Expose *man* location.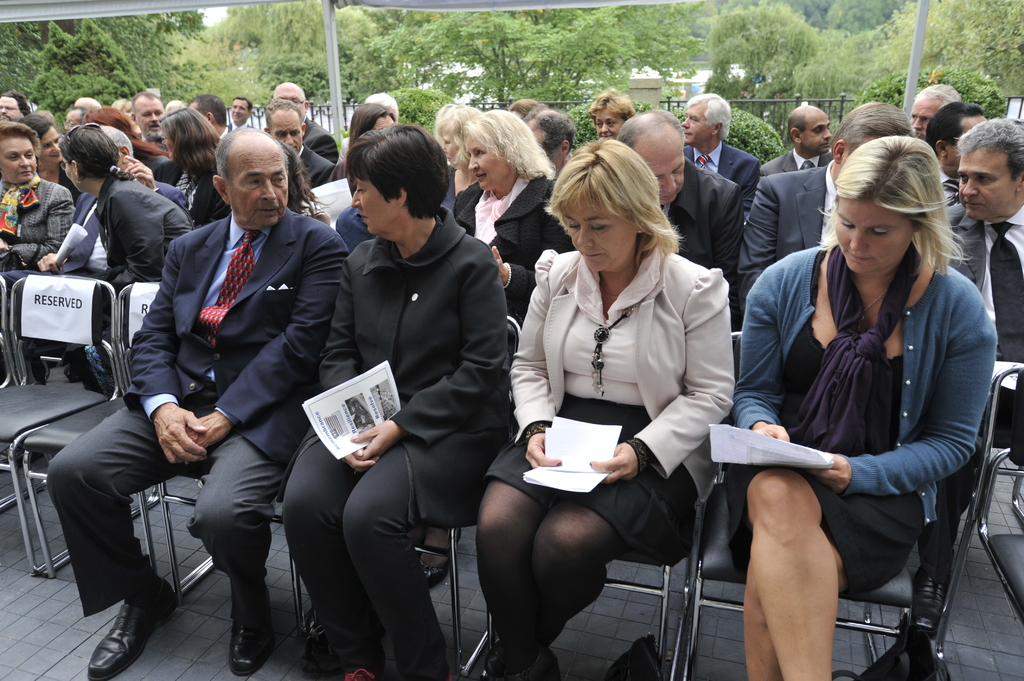
Exposed at bbox=(906, 80, 965, 150).
